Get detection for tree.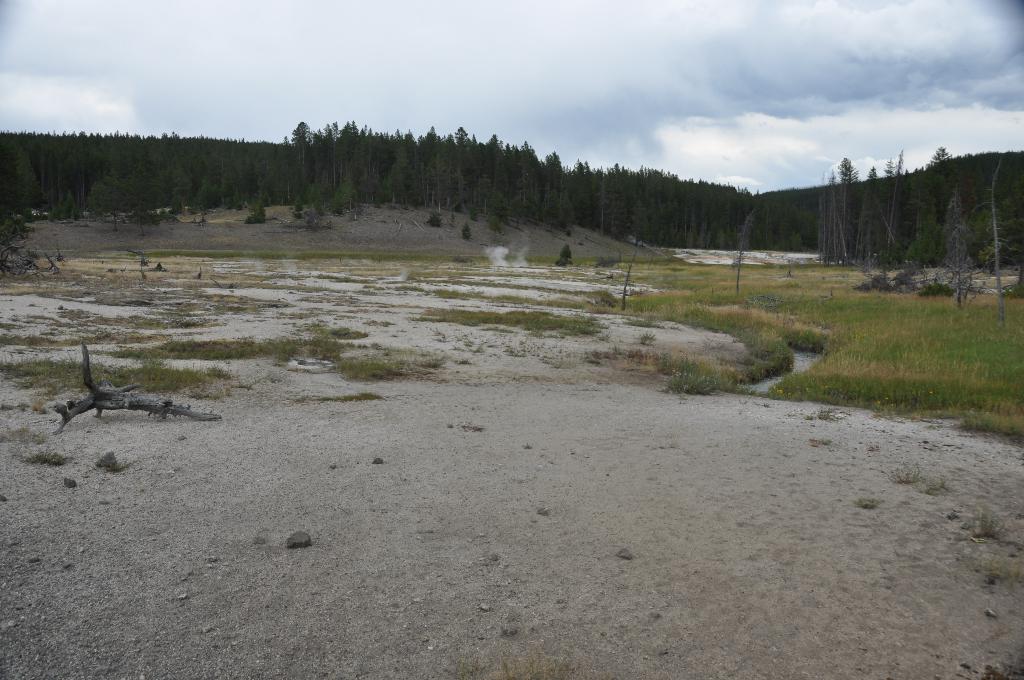
Detection: bbox=(446, 122, 480, 208).
